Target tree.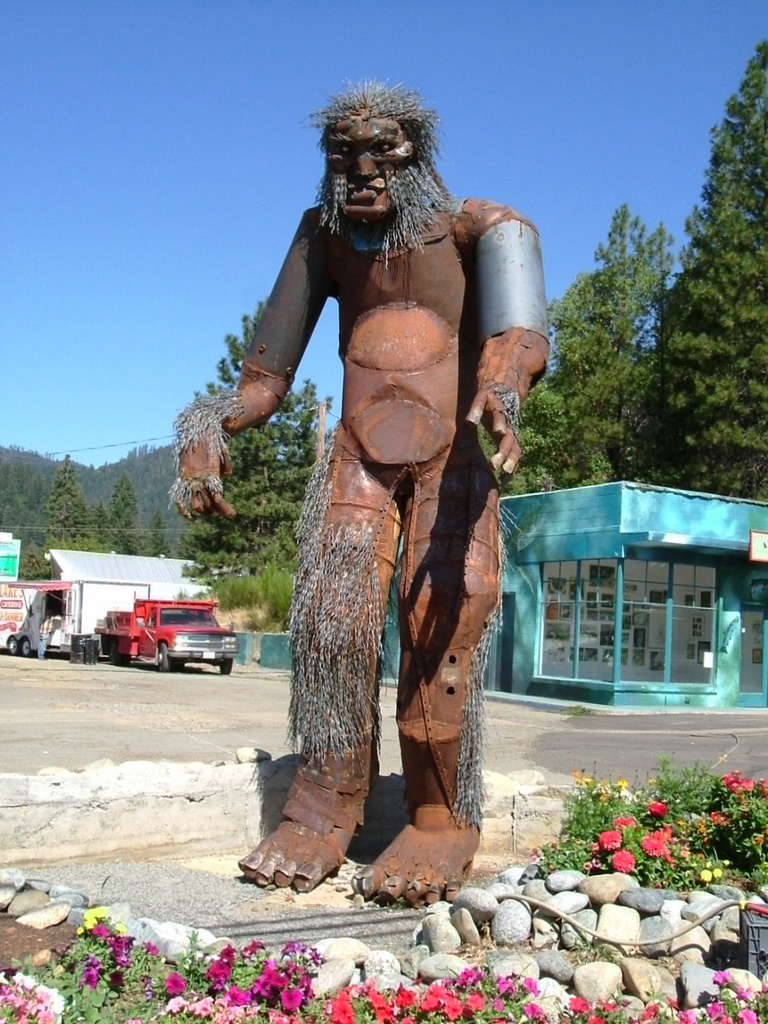
Target region: select_region(174, 290, 342, 586).
